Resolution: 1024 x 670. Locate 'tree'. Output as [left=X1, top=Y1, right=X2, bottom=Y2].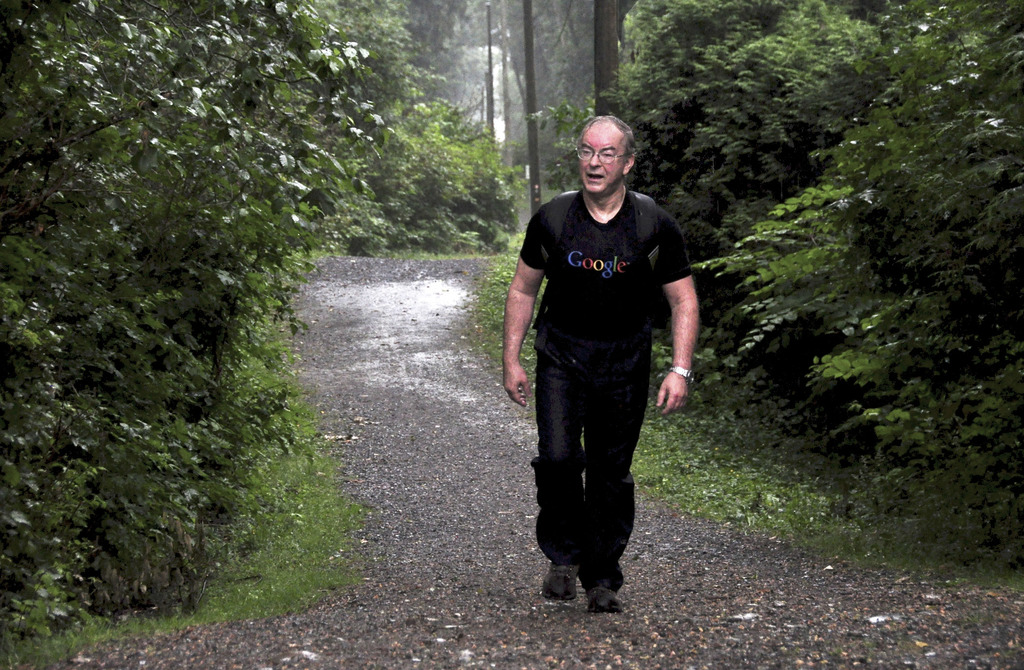
[left=2, top=0, right=408, bottom=609].
